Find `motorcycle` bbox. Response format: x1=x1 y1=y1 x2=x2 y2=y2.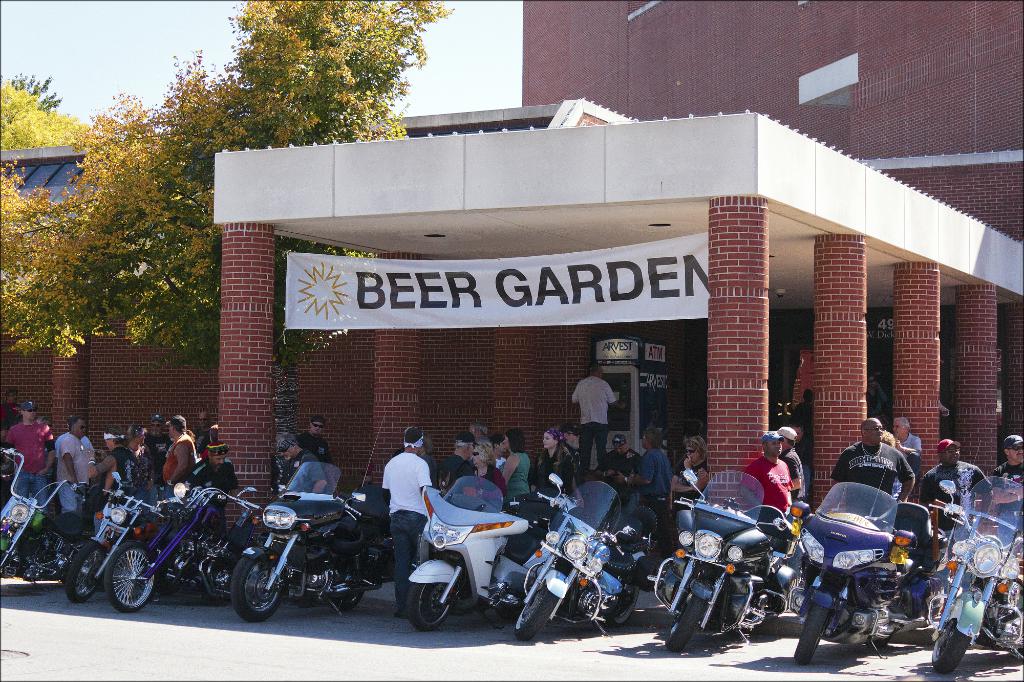
x1=919 y1=471 x2=1023 y2=678.
